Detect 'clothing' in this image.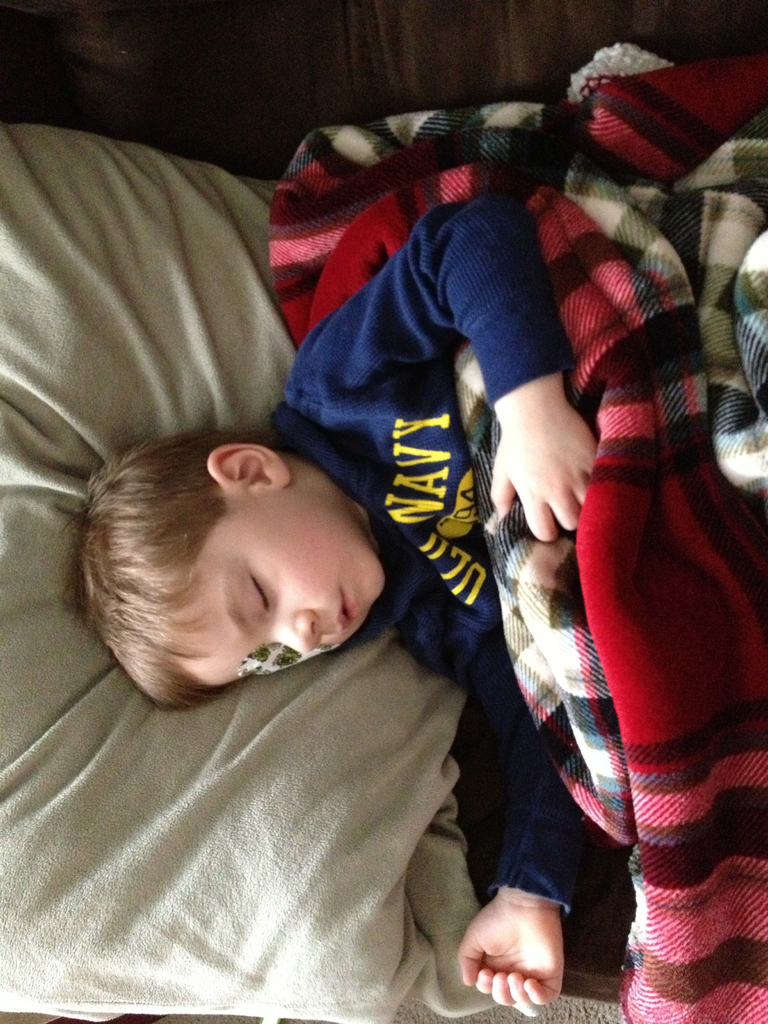
Detection: 284/187/610/913.
